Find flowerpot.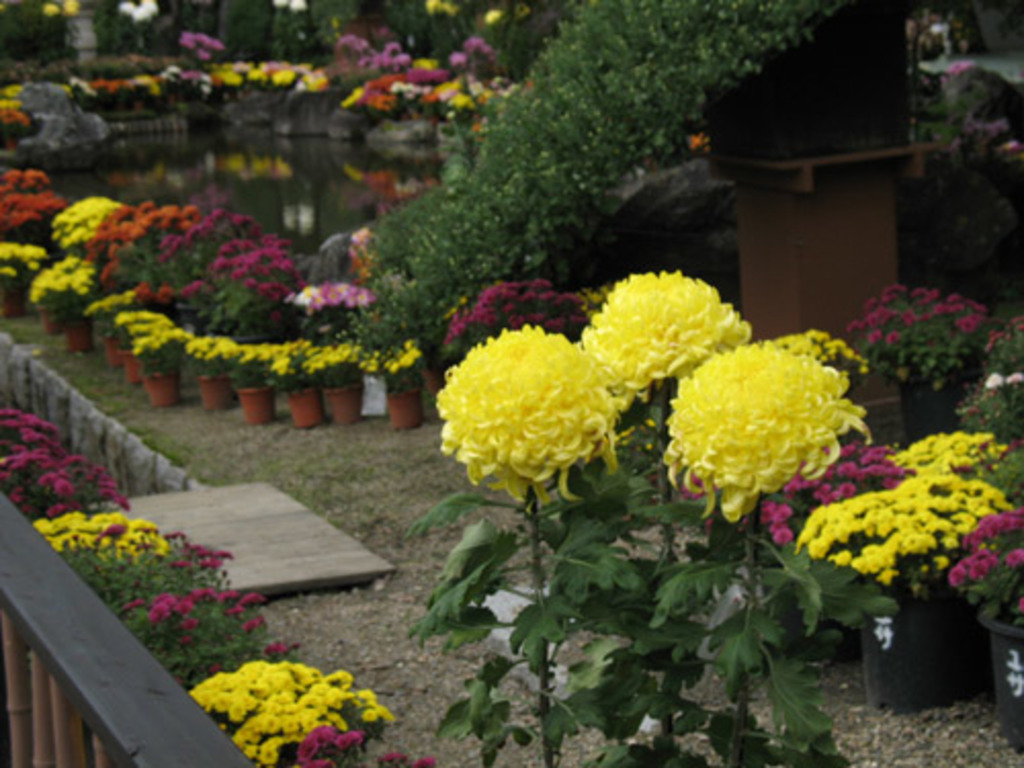
129,350,158,381.
